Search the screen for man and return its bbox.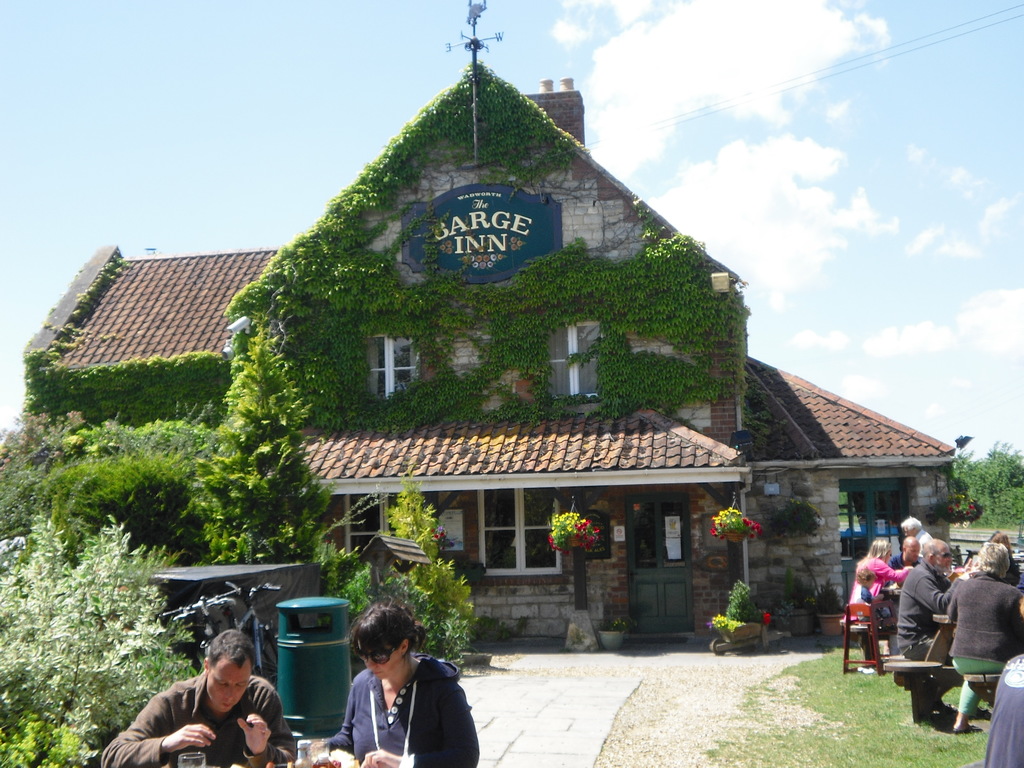
Found: rect(116, 642, 285, 767).
